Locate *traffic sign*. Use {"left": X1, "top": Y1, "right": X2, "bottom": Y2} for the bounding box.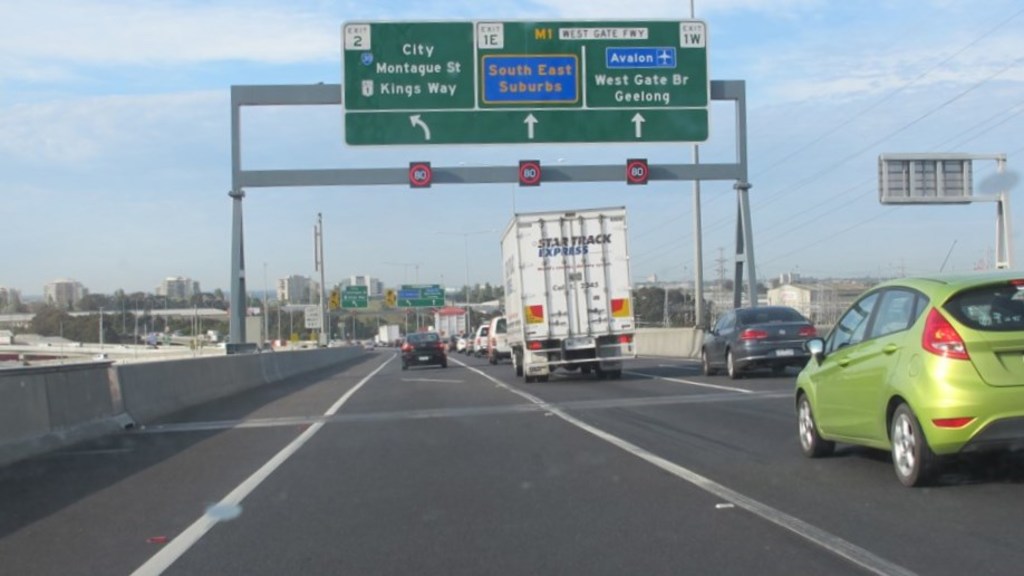
{"left": 516, "top": 161, "right": 538, "bottom": 188}.
